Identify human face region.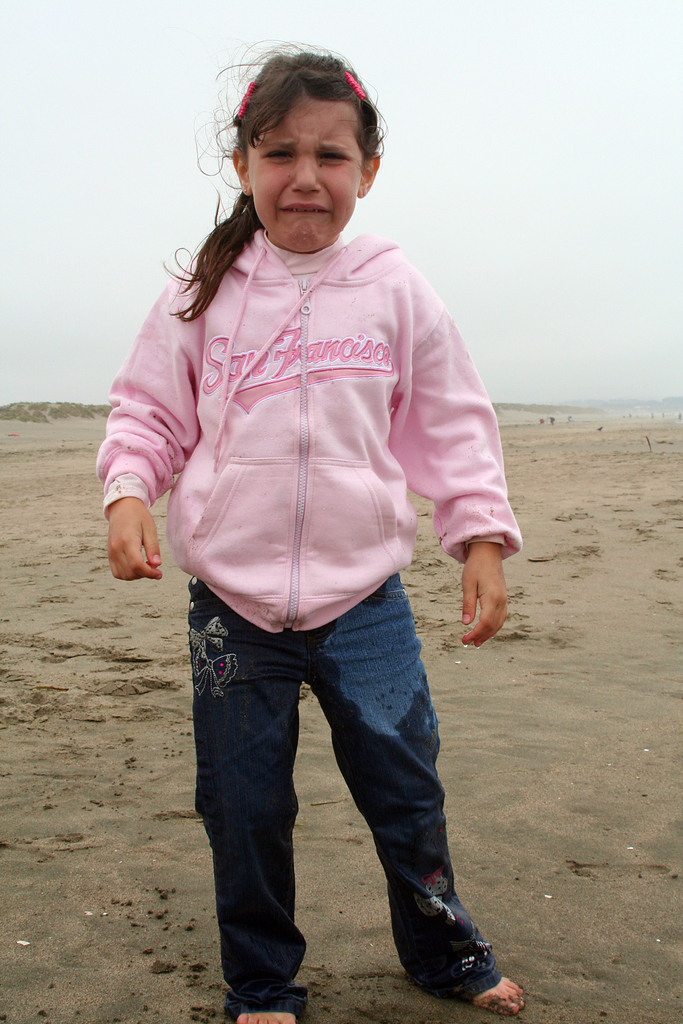
Region: locate(247, 88, 366, 255).
